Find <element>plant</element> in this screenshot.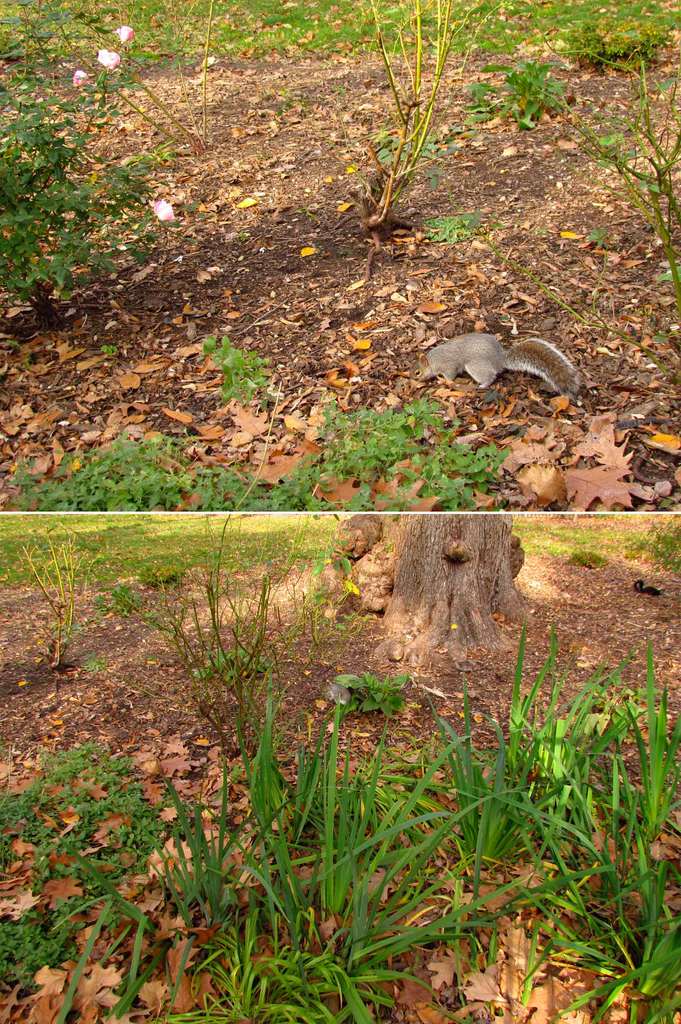
The bounding box for <element>plant</element> is box=[461, 56, 568, 130].
